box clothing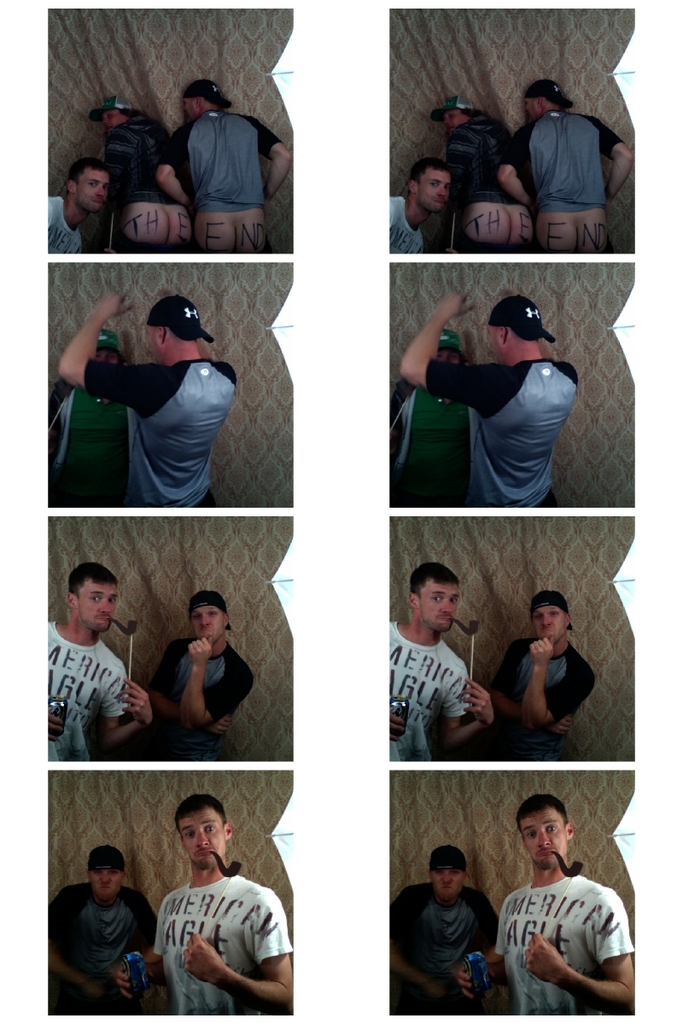
106/113/170/200
